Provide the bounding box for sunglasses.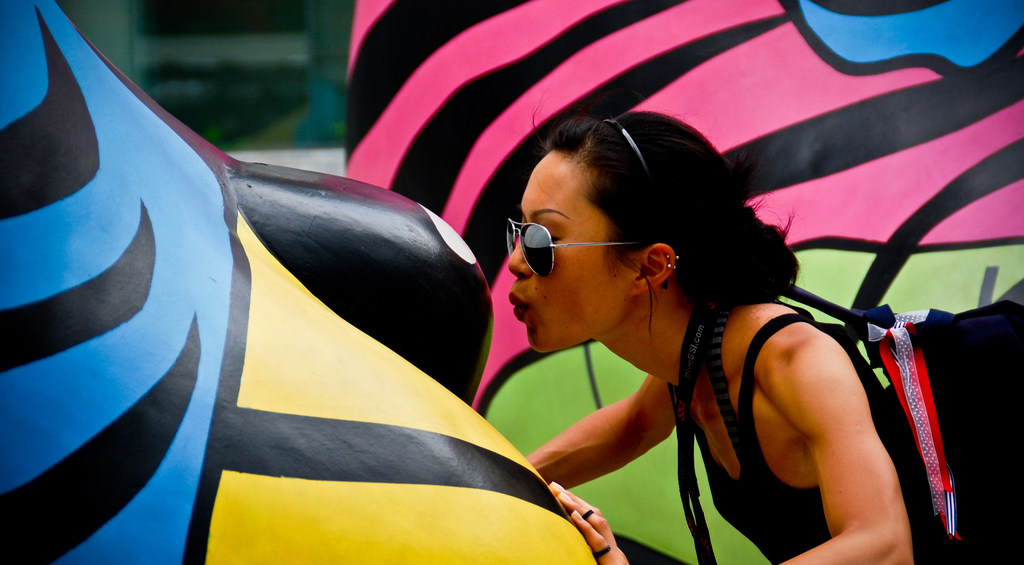
<region>502, 219, 636, 280</region>.
